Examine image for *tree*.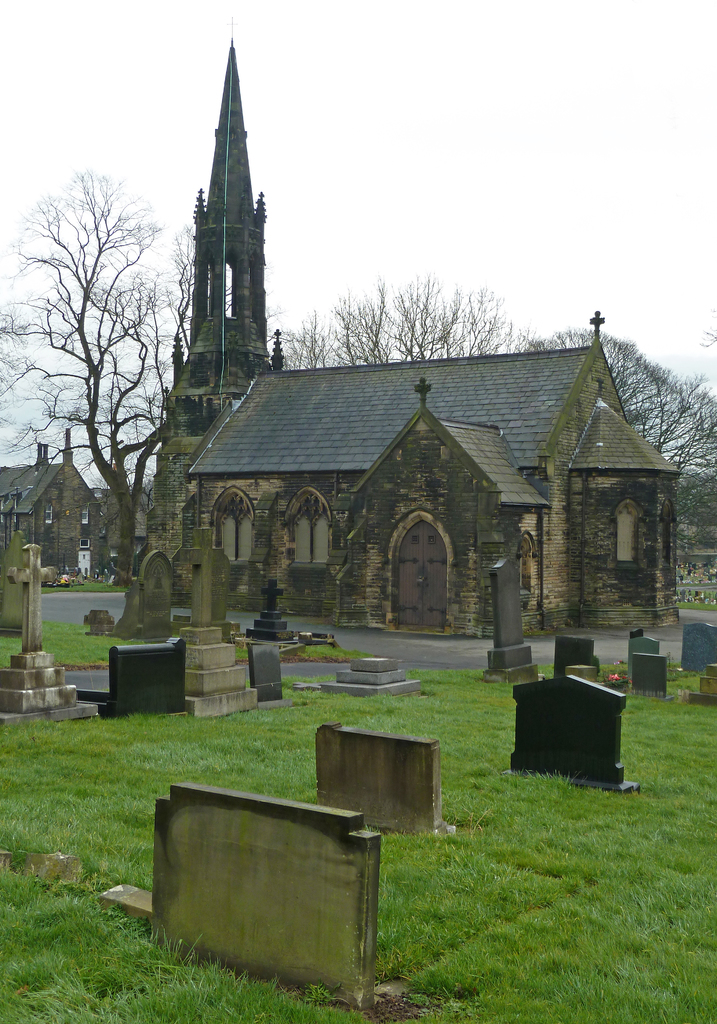
Examination result: (x1=513, y1=301, x2=716, y2=602).
